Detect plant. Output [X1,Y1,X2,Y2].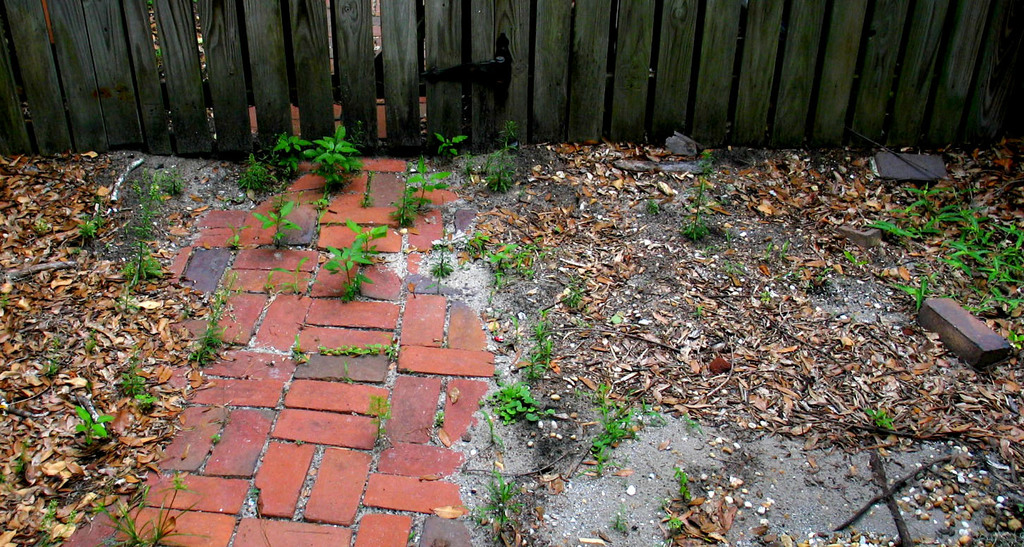
[647,196,662,216].
